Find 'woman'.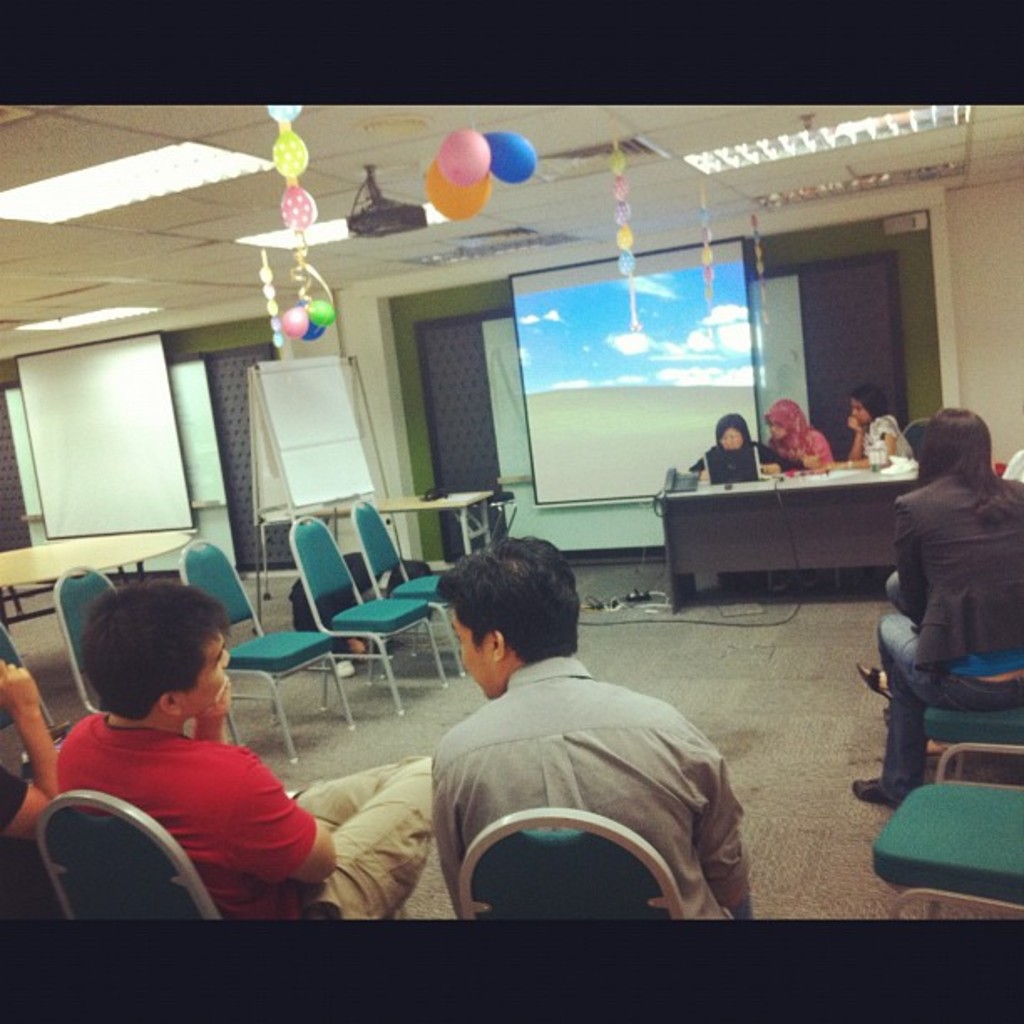
<region>689, 415, 793, 594</region>.
